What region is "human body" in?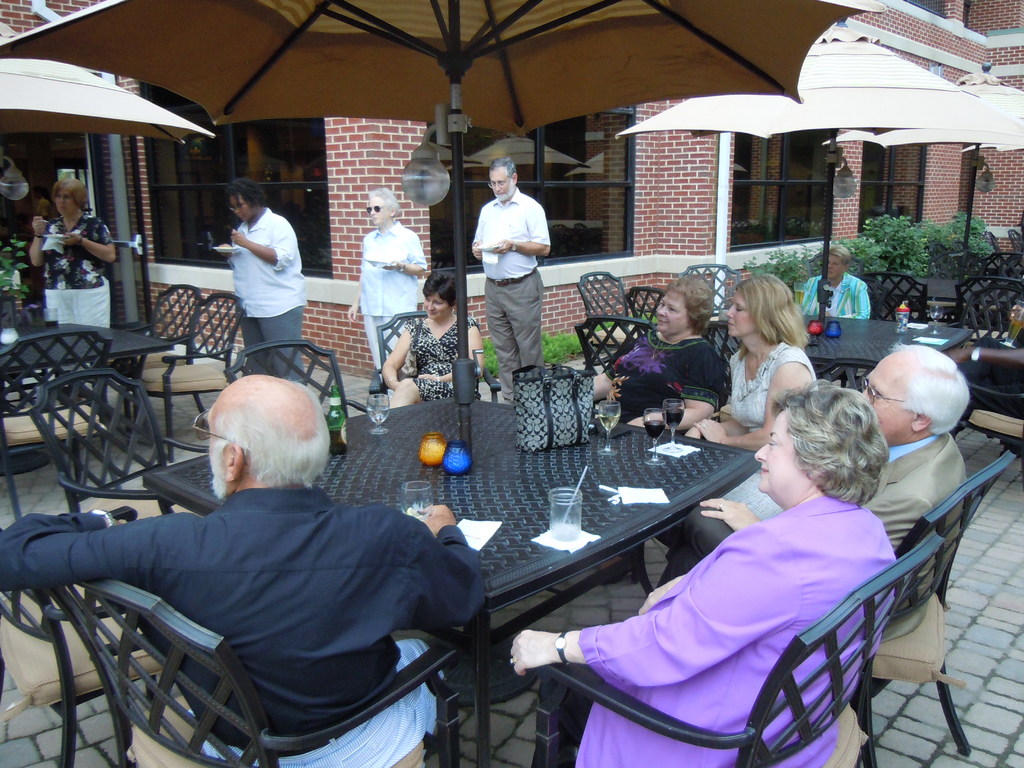
box=[797, 245, 865, 324].
